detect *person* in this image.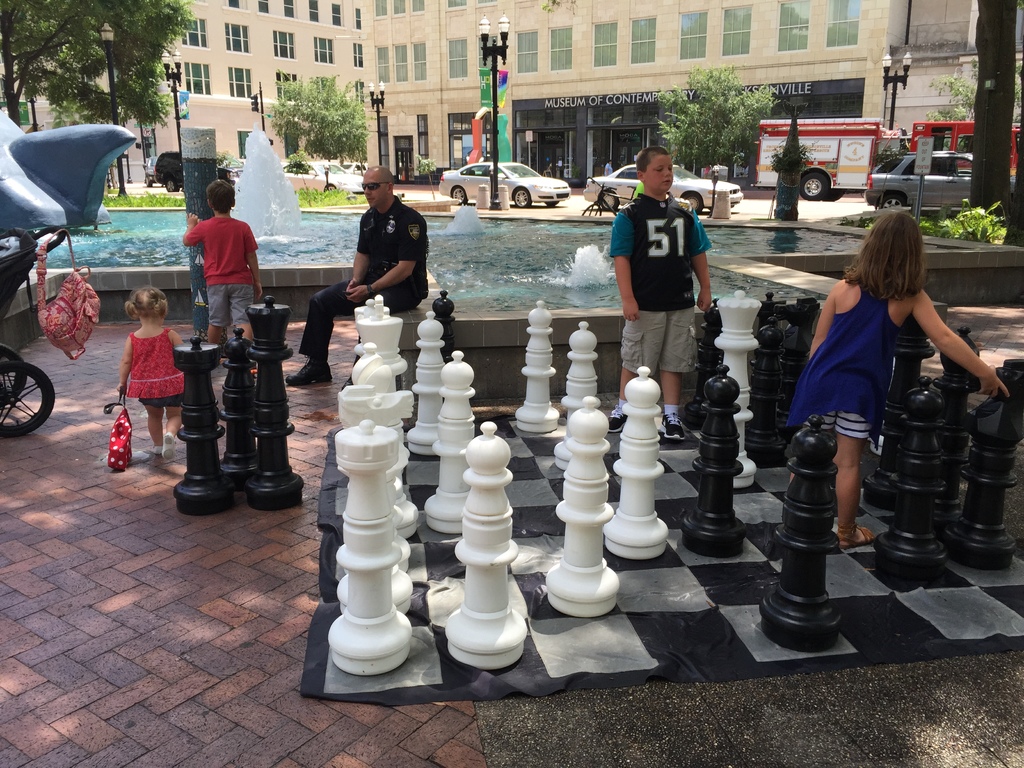
Detection: (788, 210, 1011, 546).
